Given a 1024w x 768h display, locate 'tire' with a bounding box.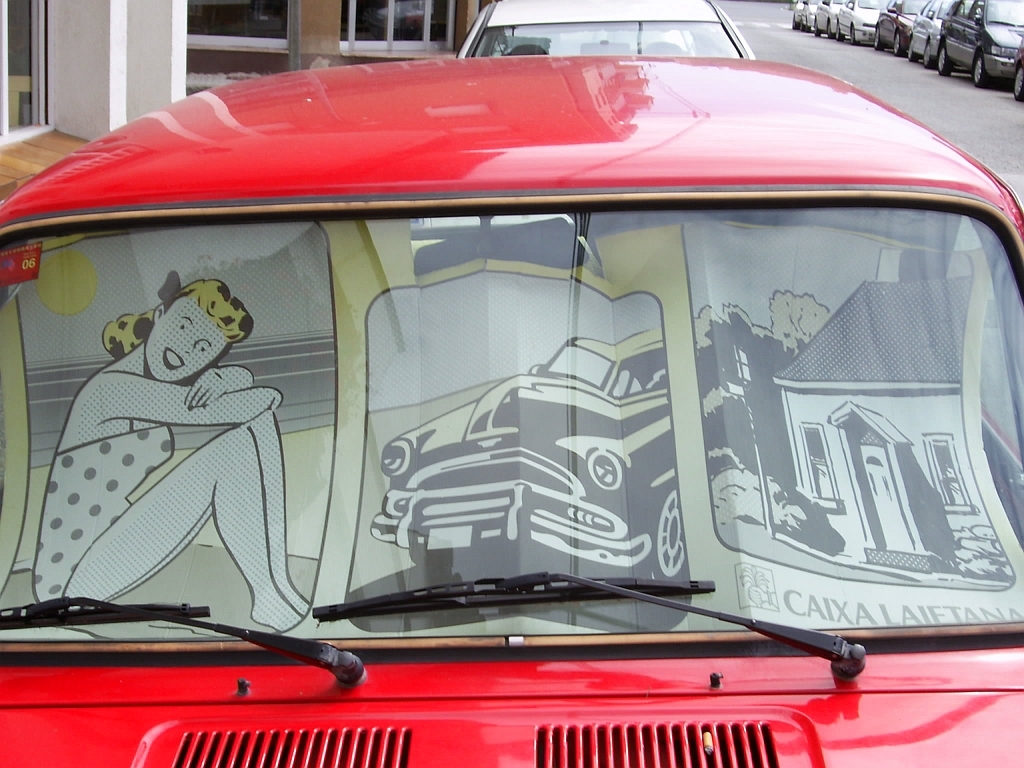
Located: (654,487,687,577).
